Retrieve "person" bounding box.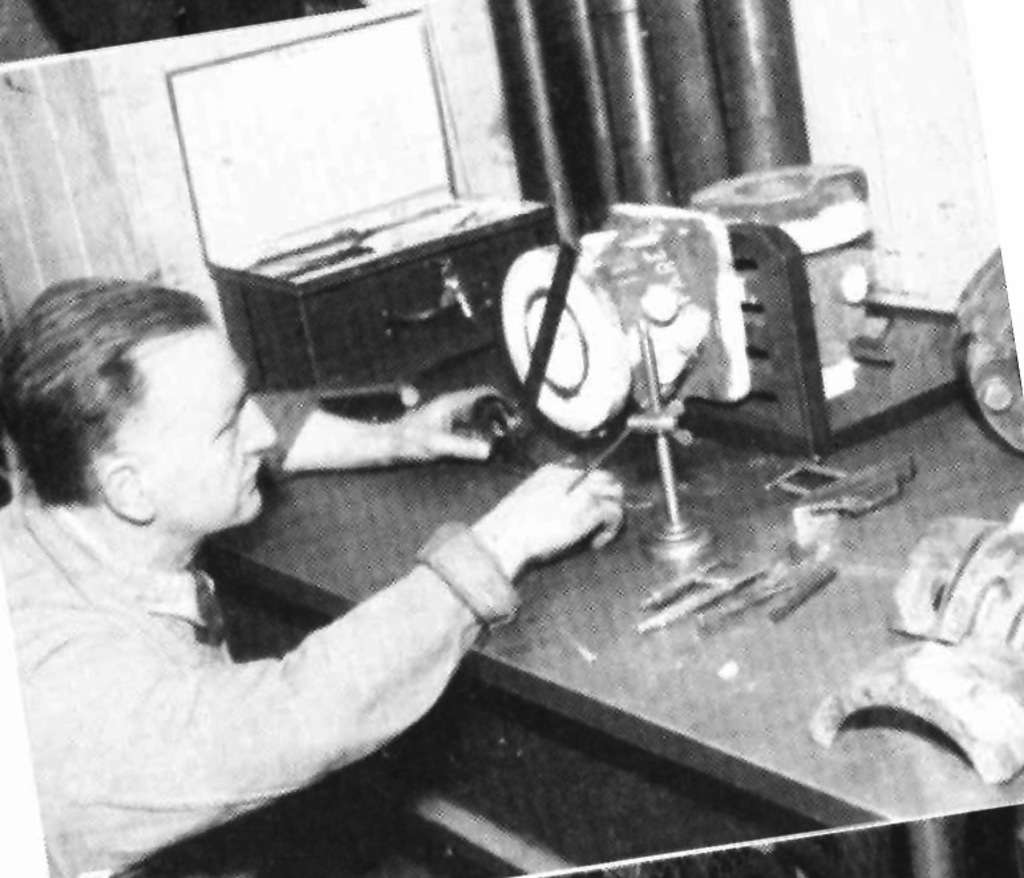
Bounding box: bbox=[27, 219, 627, 858].
